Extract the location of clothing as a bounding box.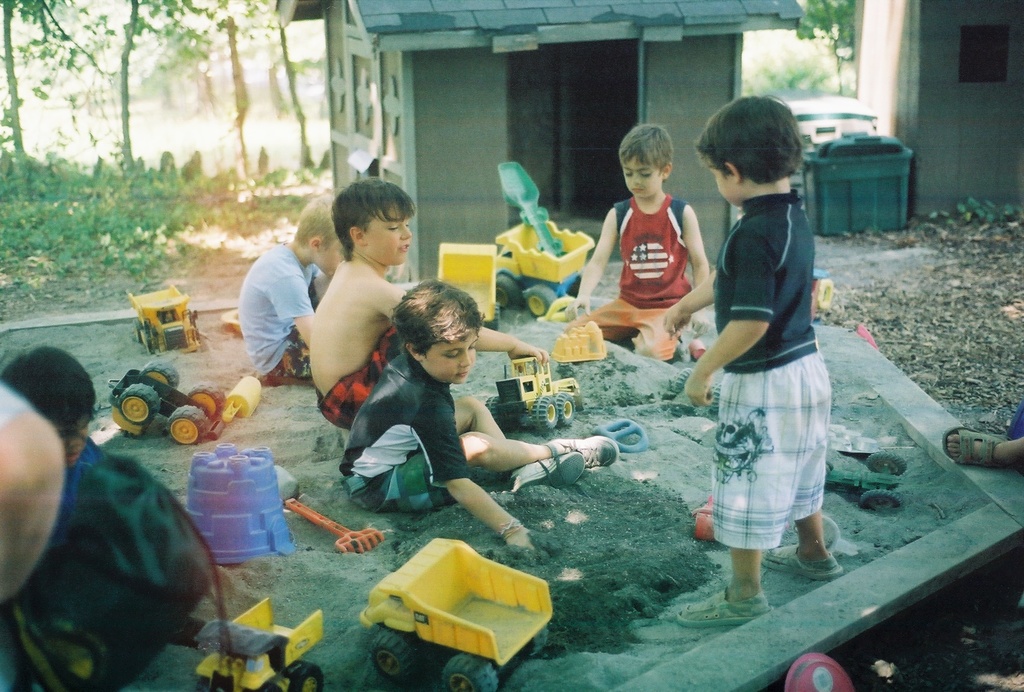
575, 197, 692, 351.
